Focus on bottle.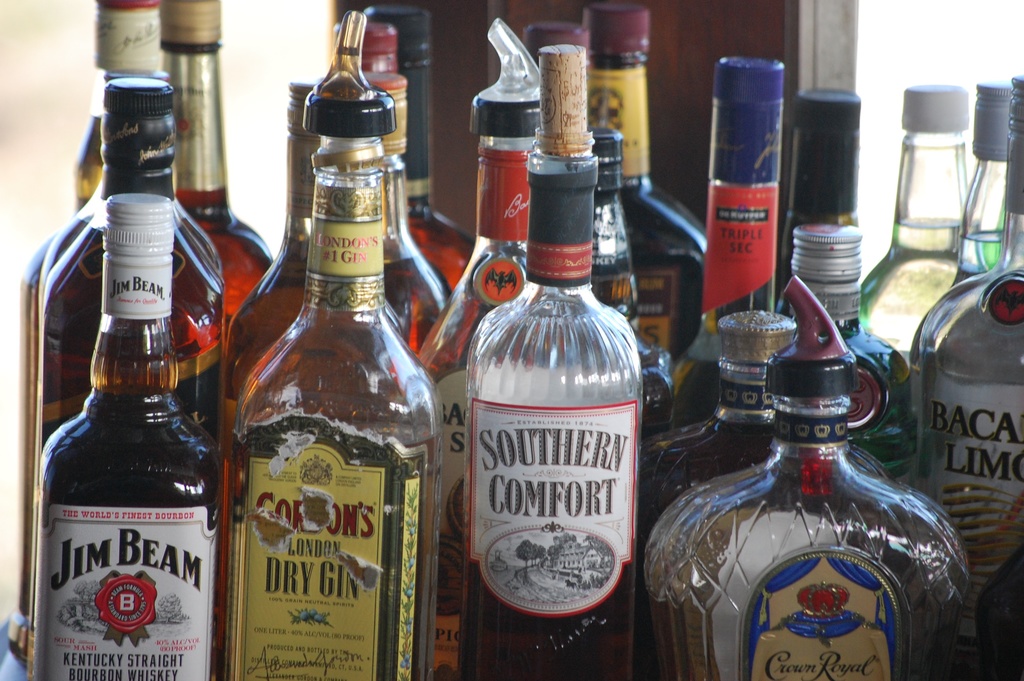
Focused at locate(584, 122, 683, 464).
